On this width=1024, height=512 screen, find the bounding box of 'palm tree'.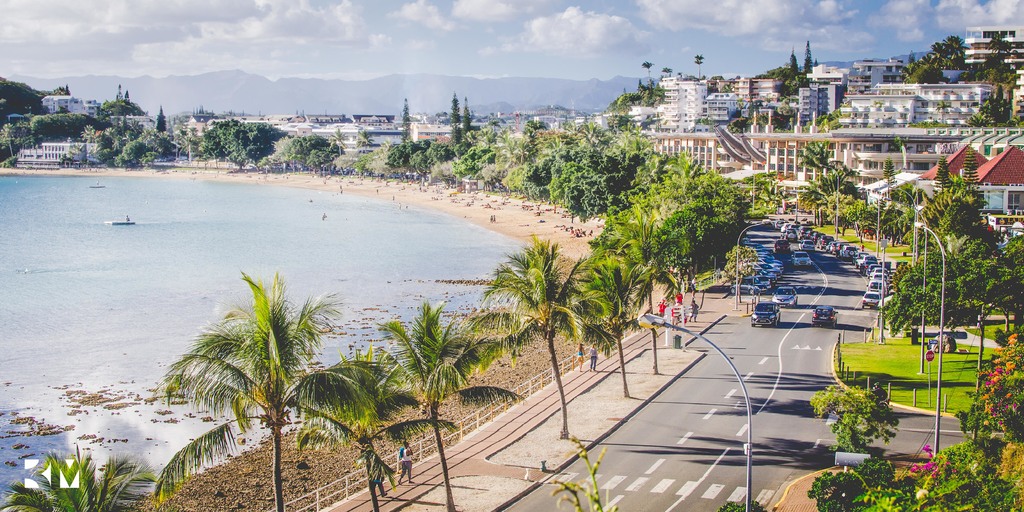
Bounding box: bbox(916, 178, 972, 263).
